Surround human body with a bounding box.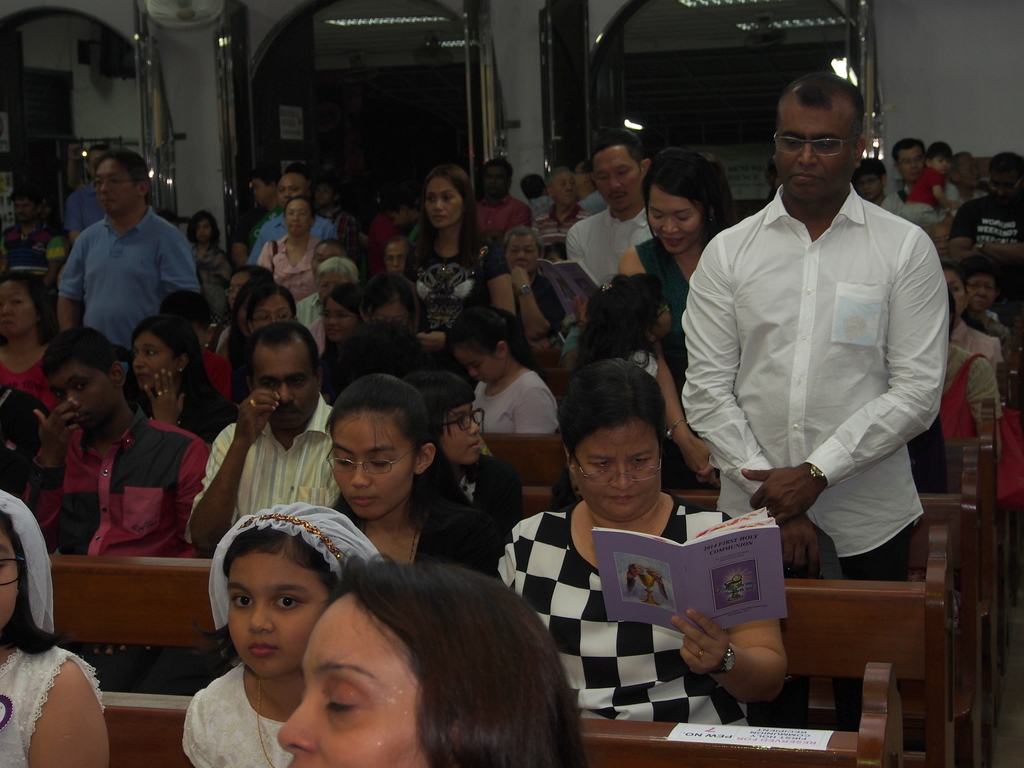
x1=124, y1=312, x2=216, y2=445.
